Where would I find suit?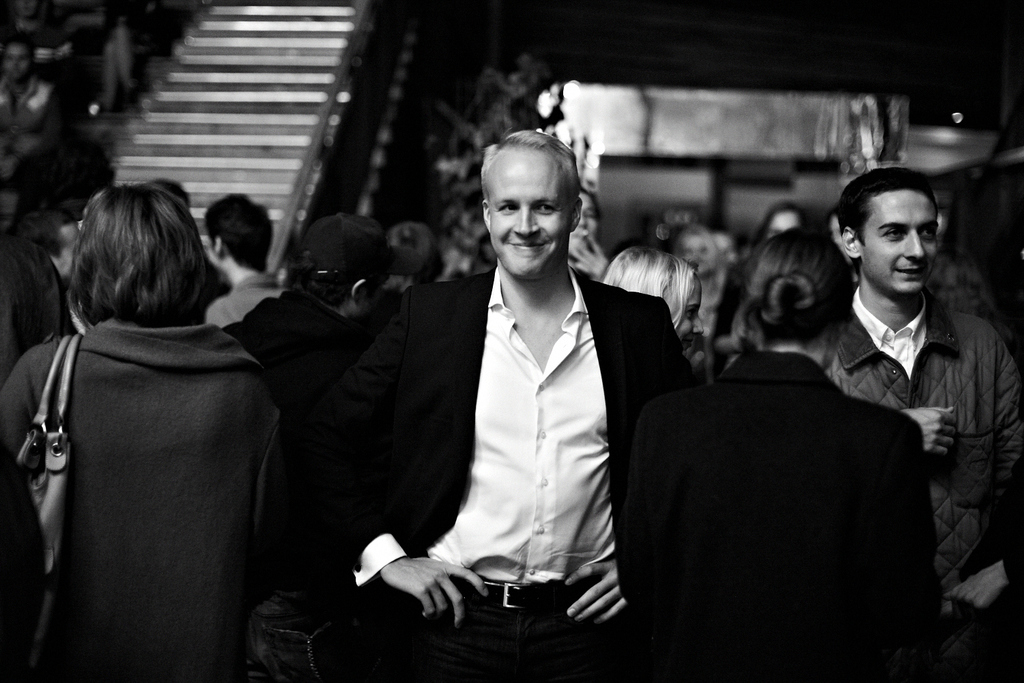
At {"x1": 625, "y1": 352, "x2": 942, "y2": 682}.
